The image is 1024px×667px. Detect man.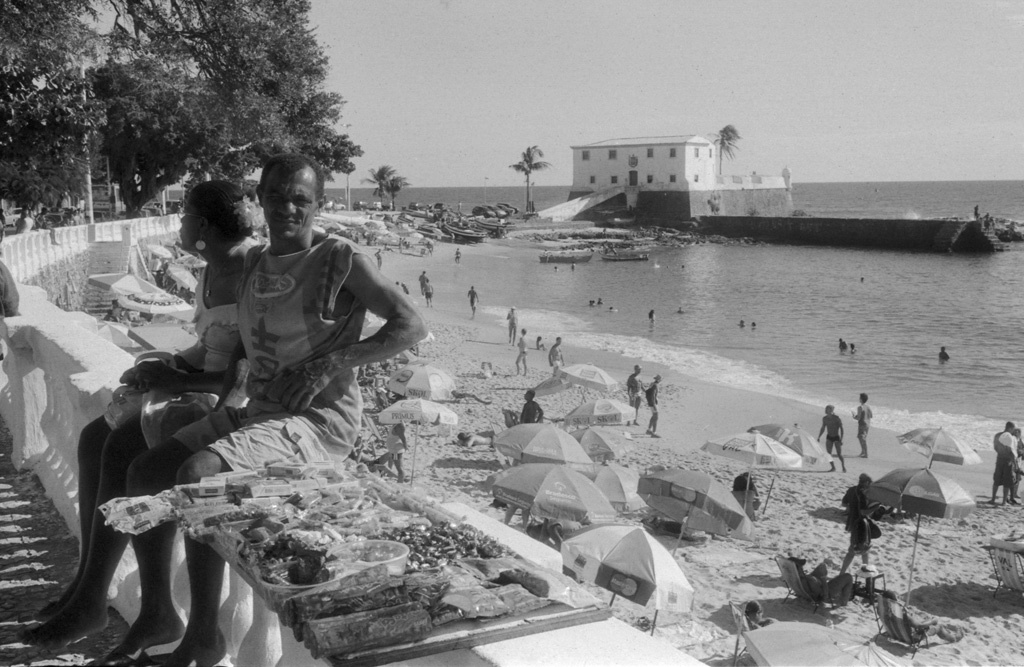
Detection: crop(90, 160, 431, 666).
